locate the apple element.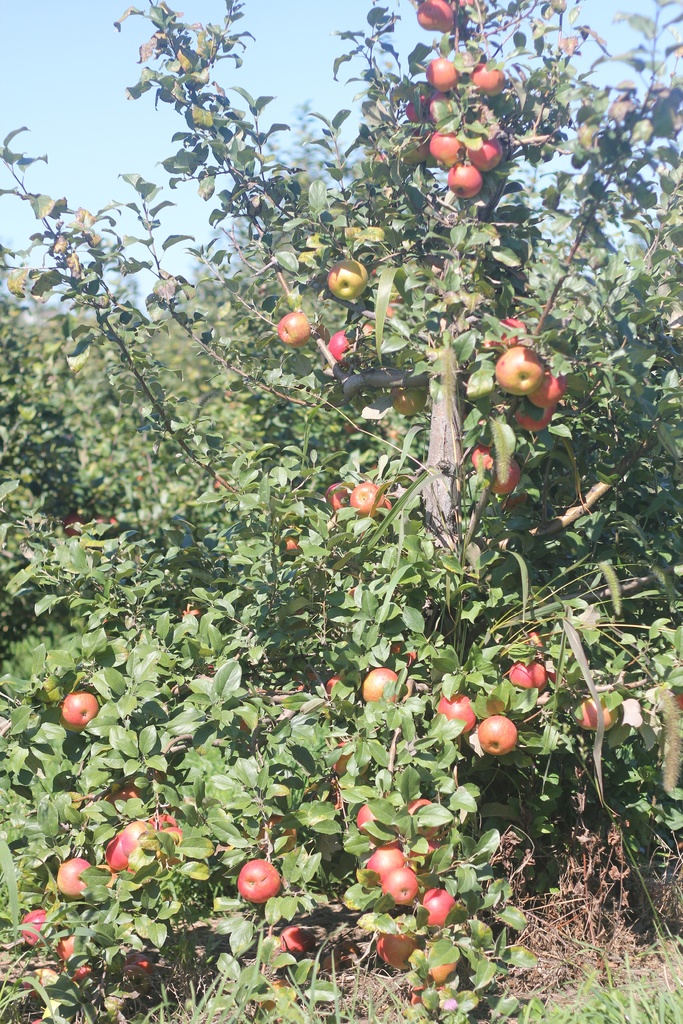
Element bbox: x1=485 y1=316 x2=529 y2=347.
